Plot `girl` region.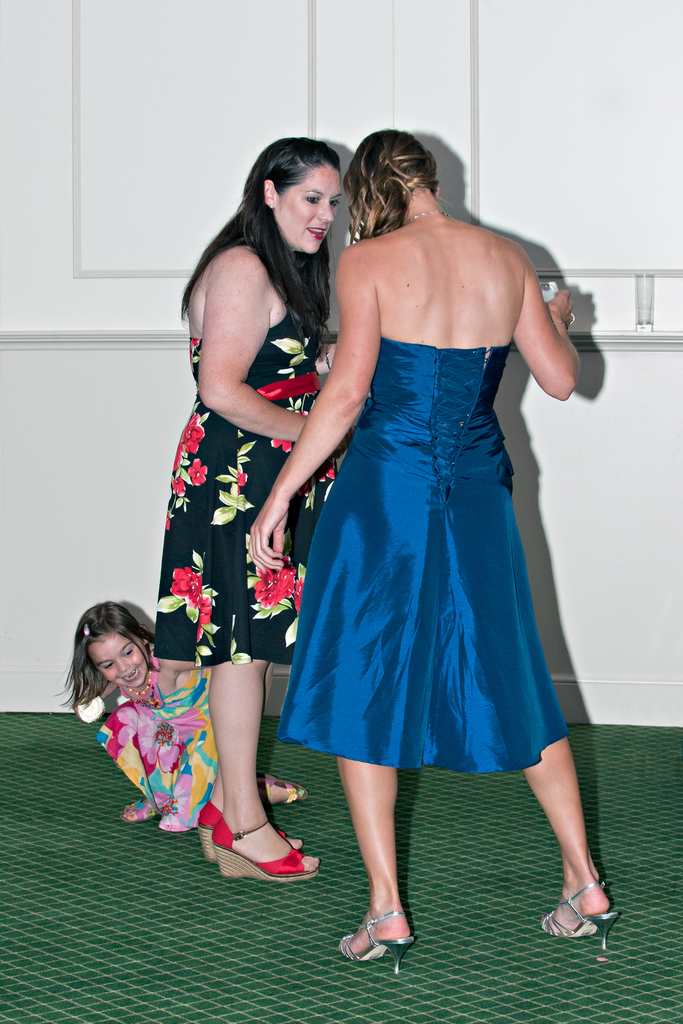
Plotted at pyautogui.locateOnScreen(245, 136, 627, 953).
